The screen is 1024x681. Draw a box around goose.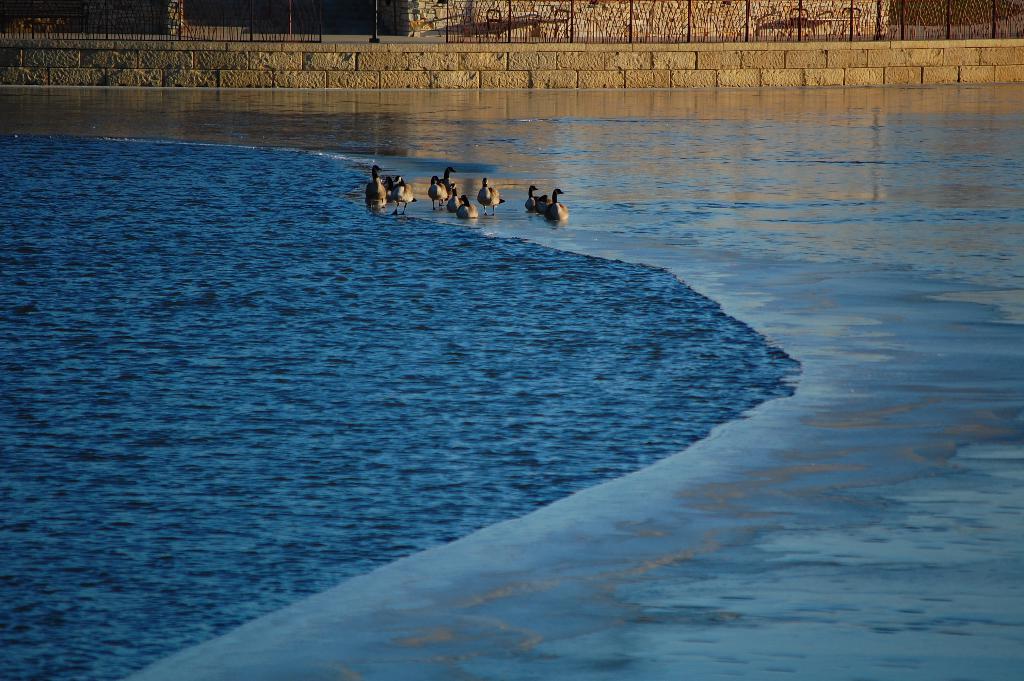
x1=433, y1=175, x2=449, y2=205.
